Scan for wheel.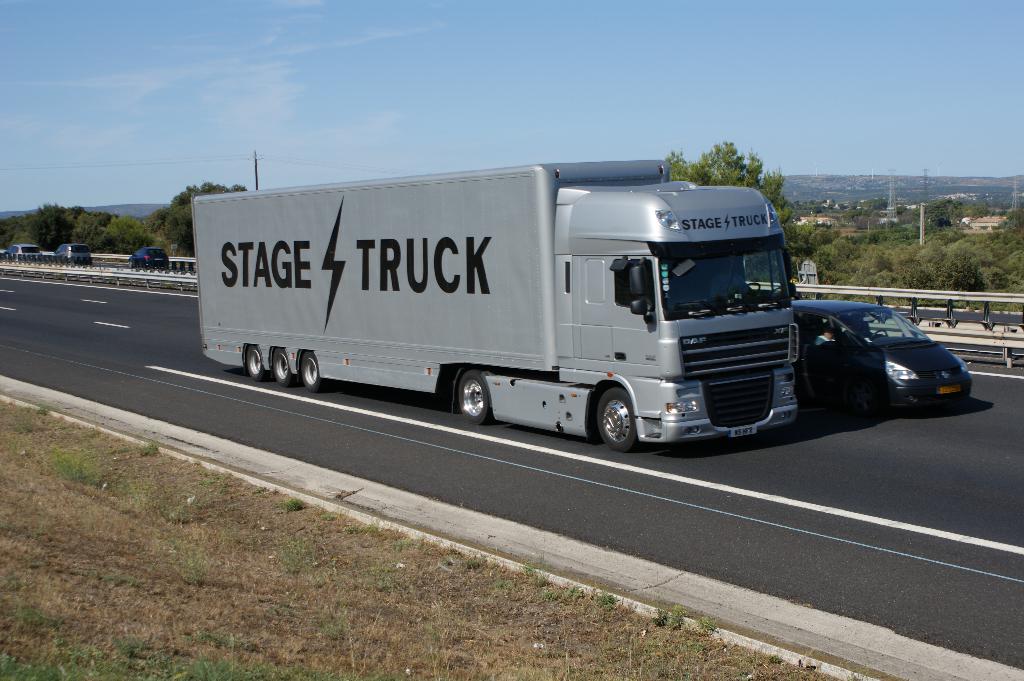
Scan result: [589,381,656,444].
